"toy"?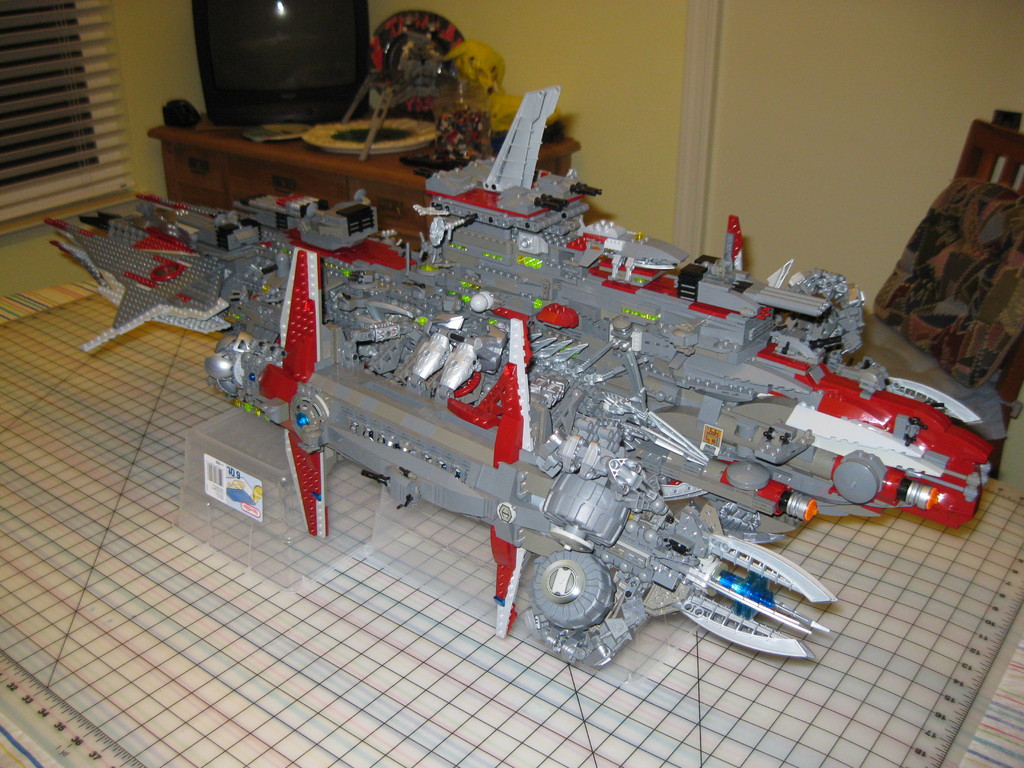
46 140 963 643
